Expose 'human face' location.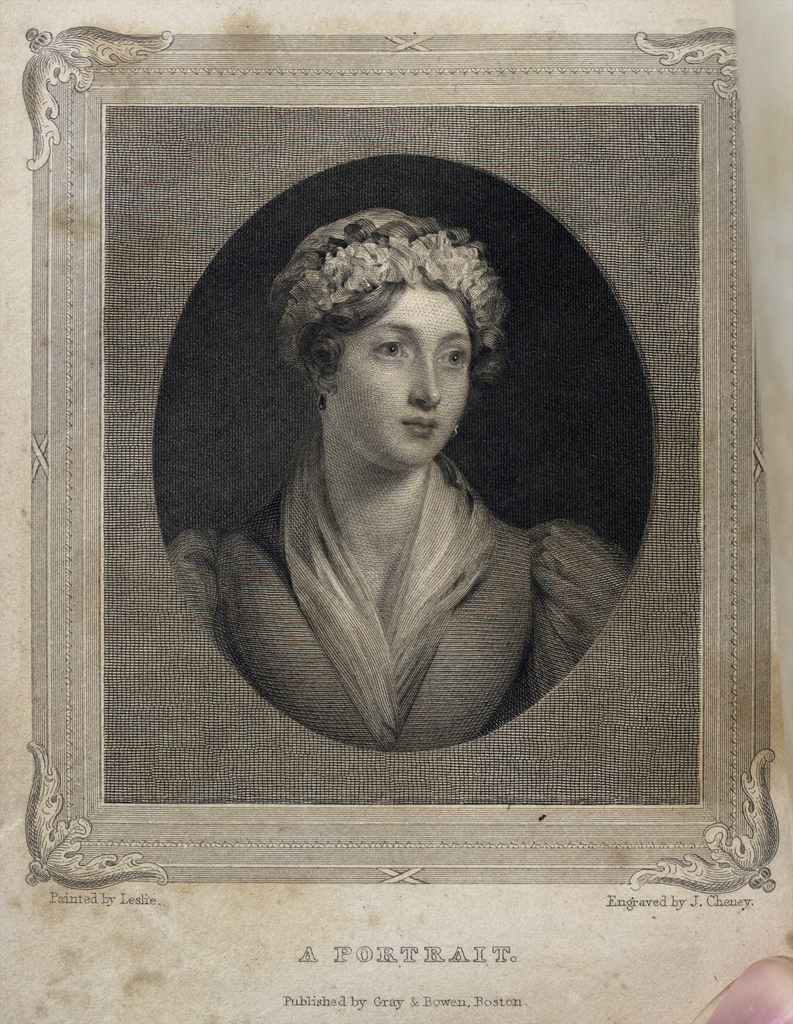
Exposed at <bbox>339, 284, 464, 463</bbox>.
